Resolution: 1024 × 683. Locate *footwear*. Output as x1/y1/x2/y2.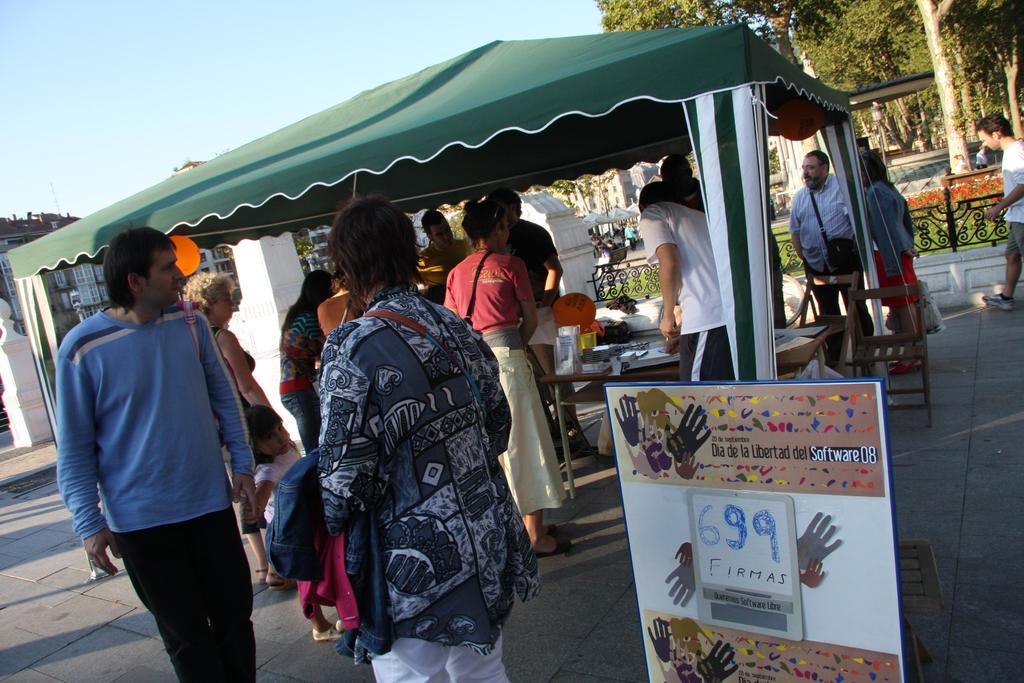
883/356/917/371.
